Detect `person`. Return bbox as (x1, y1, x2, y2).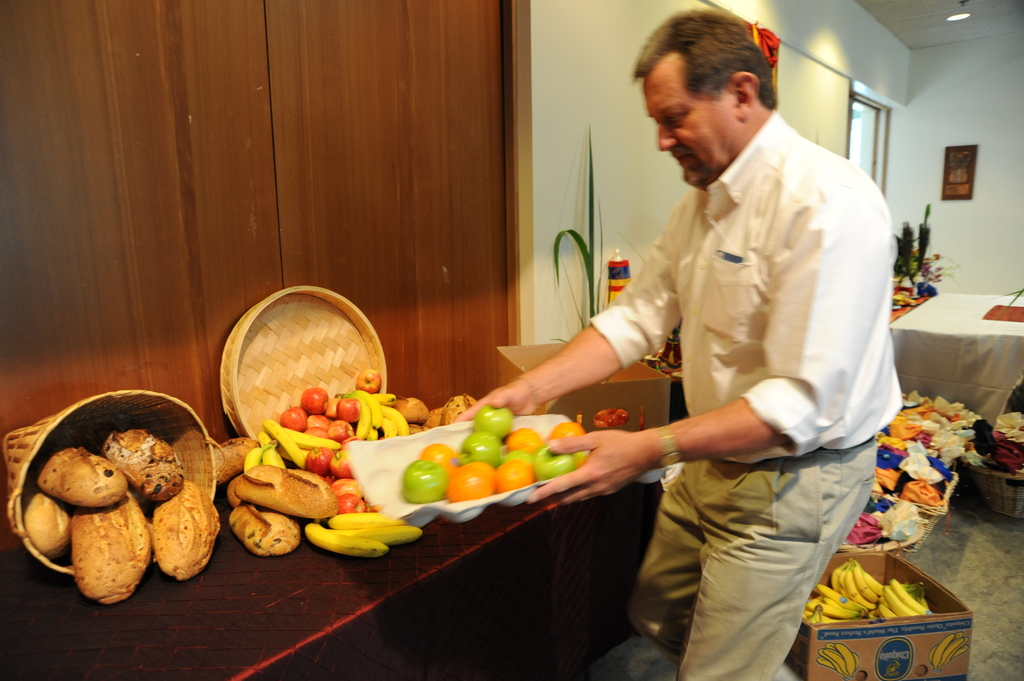
(587, 47, 903, 680).
